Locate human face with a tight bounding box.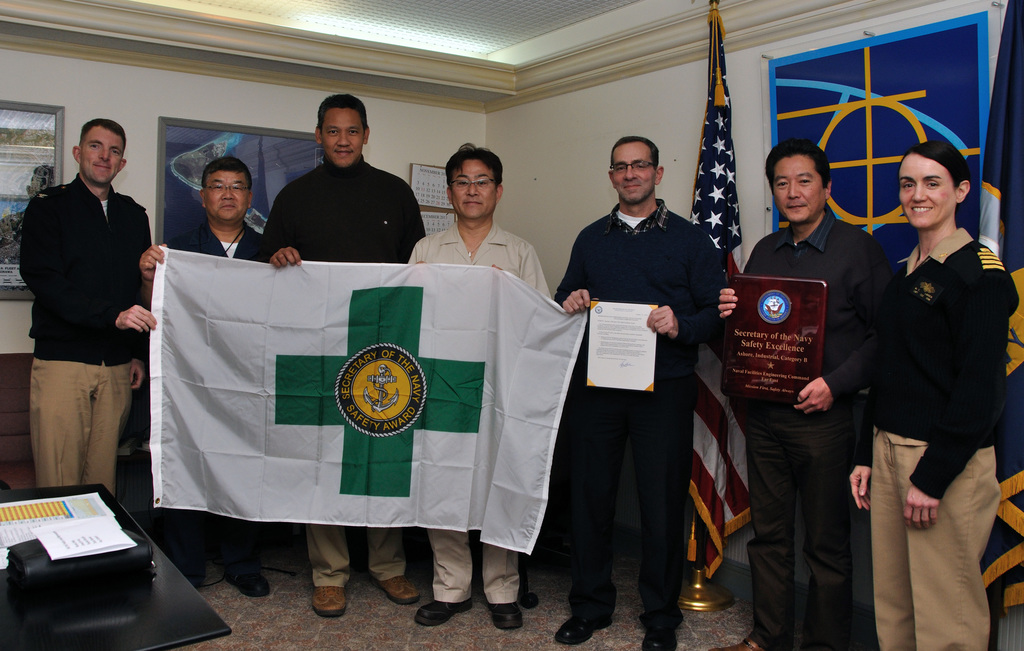
(x1=900, y1=152, x2=954, y2=225).
